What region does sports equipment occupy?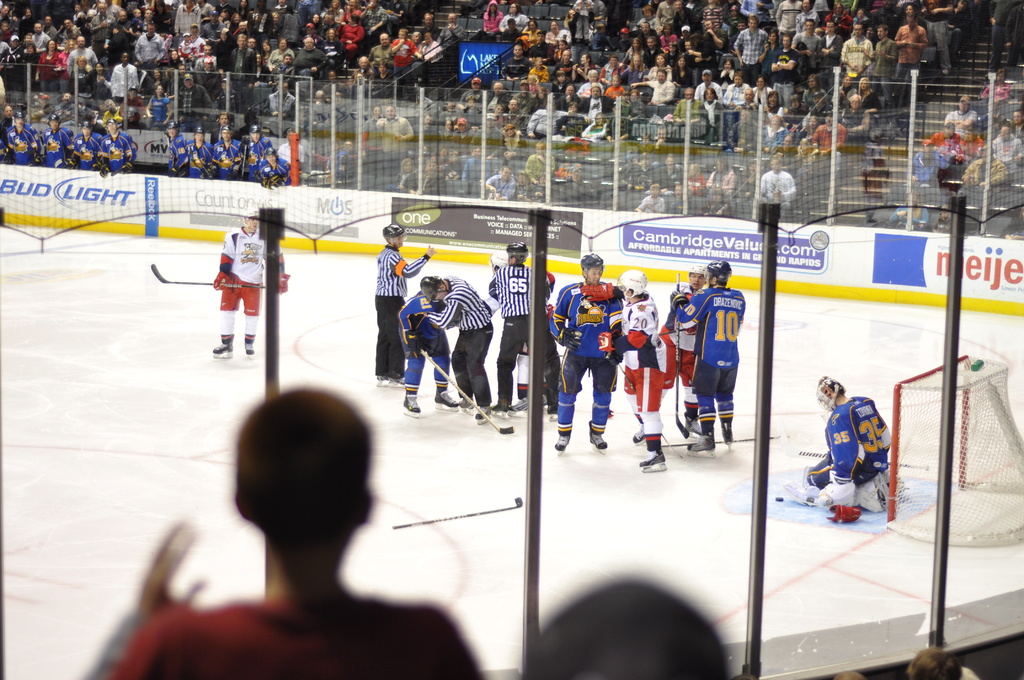
[381,224,406,245].
